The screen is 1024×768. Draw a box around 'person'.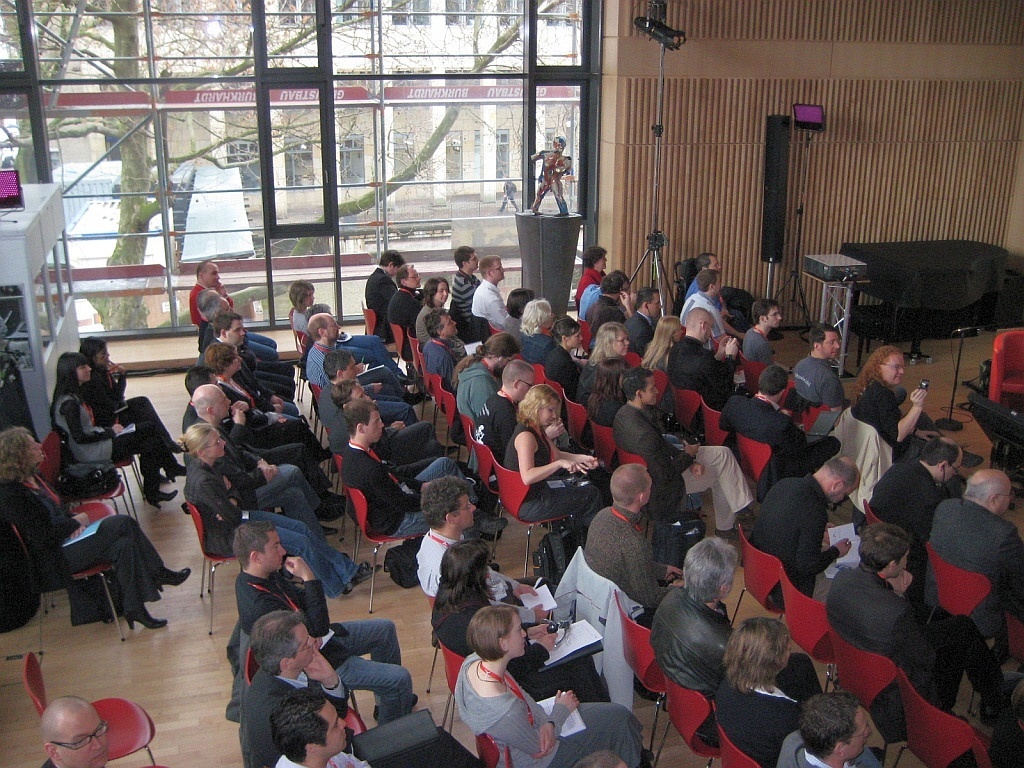
788:322:851:405.
